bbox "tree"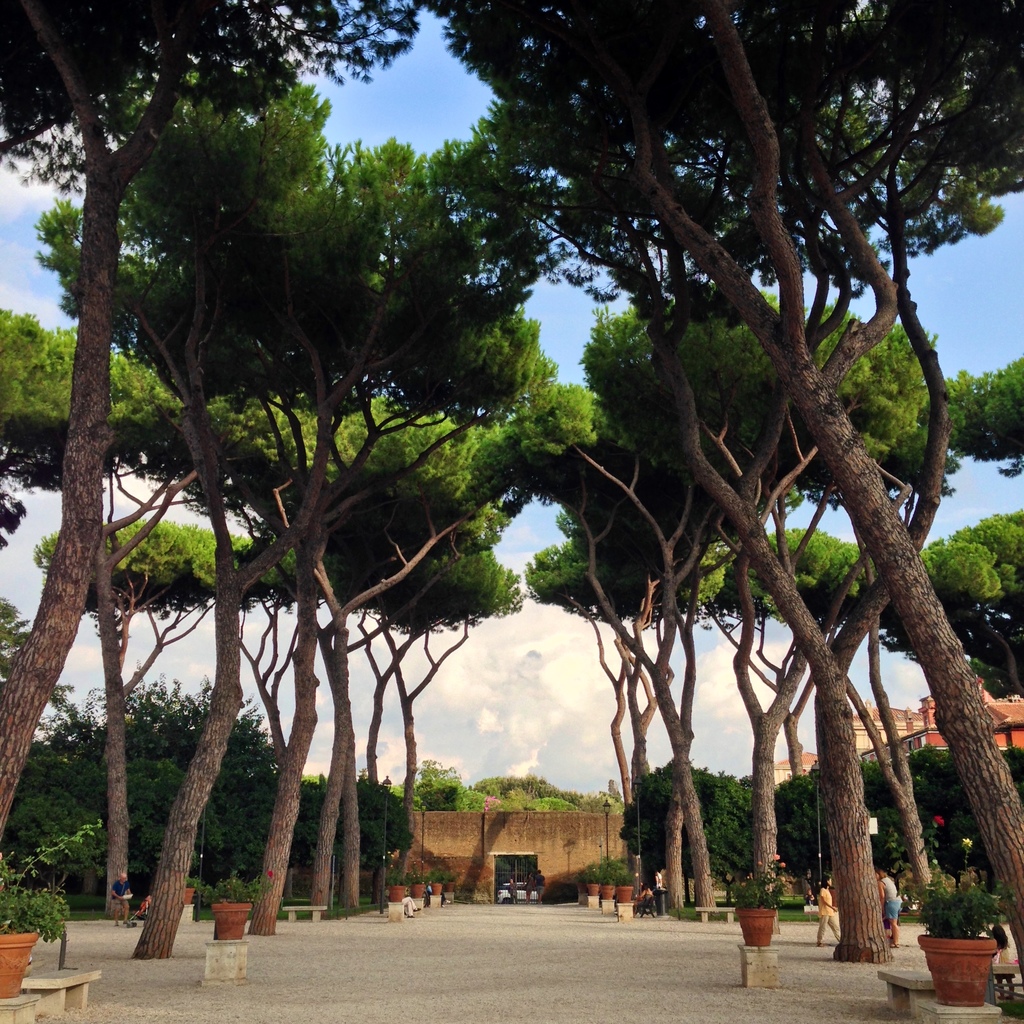
bbox=[40, 61, 568, 960]
